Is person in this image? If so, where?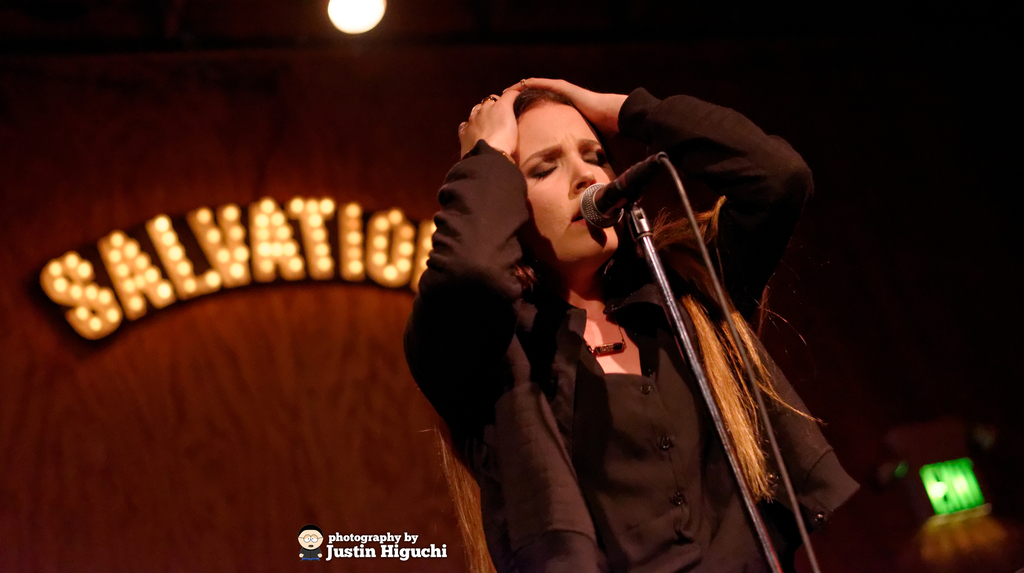
Yes, at [394, 73, 860, 572].
